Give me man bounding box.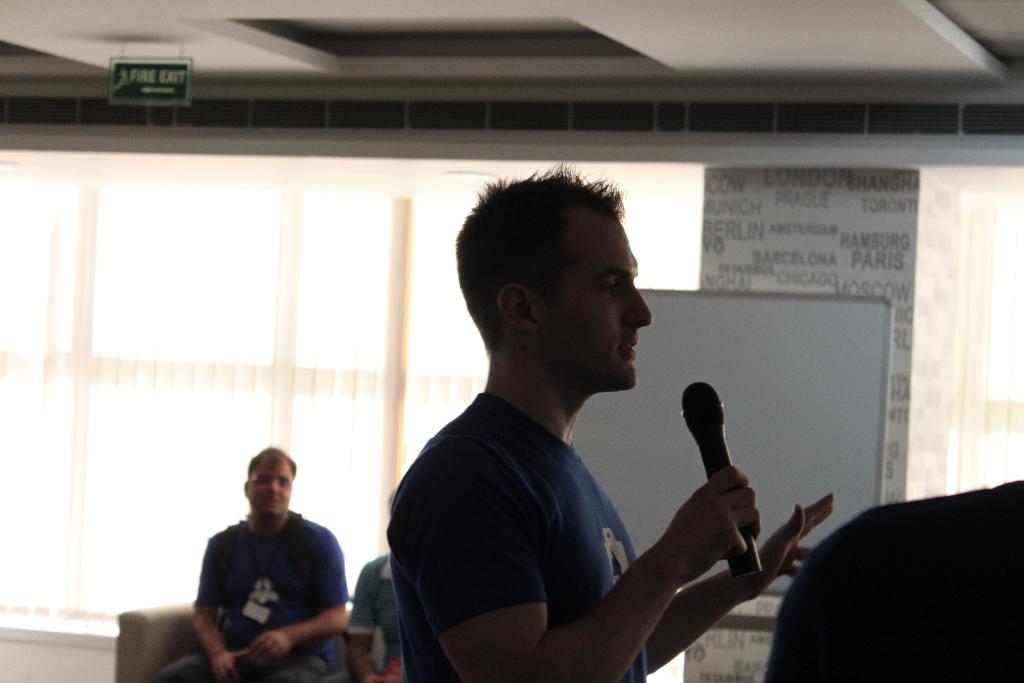
[385, 158, 834, 682].
